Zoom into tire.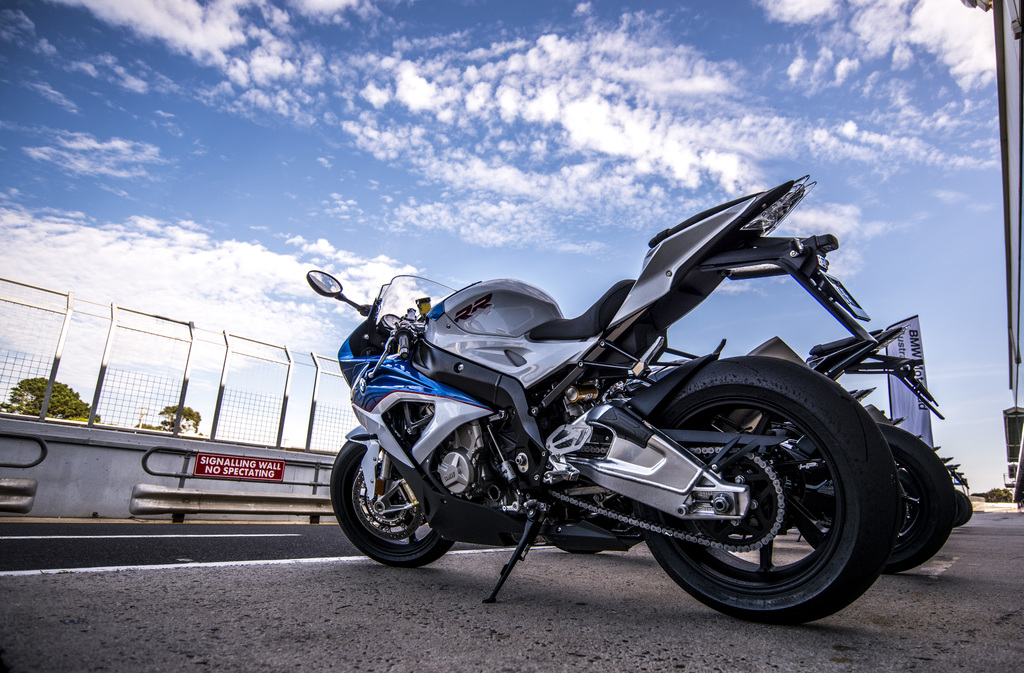
Zoom target: x1=546 y1=473 x2=643 y2=552.
